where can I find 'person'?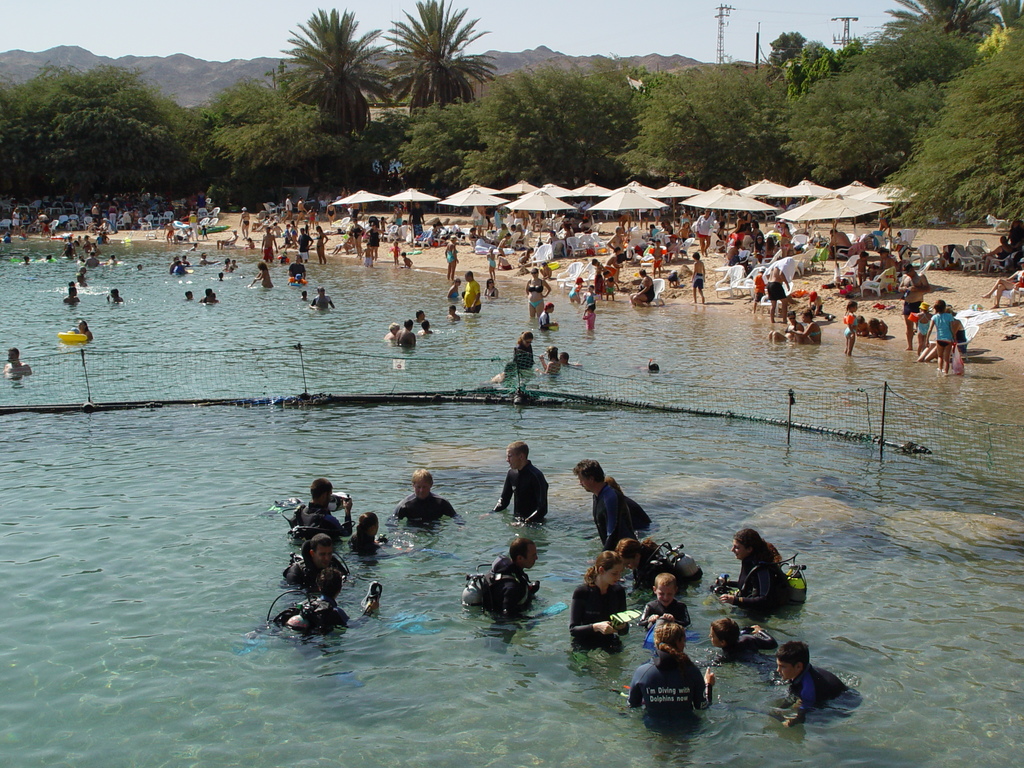
You can find it at l=563, t=226, r=570, b=234.
